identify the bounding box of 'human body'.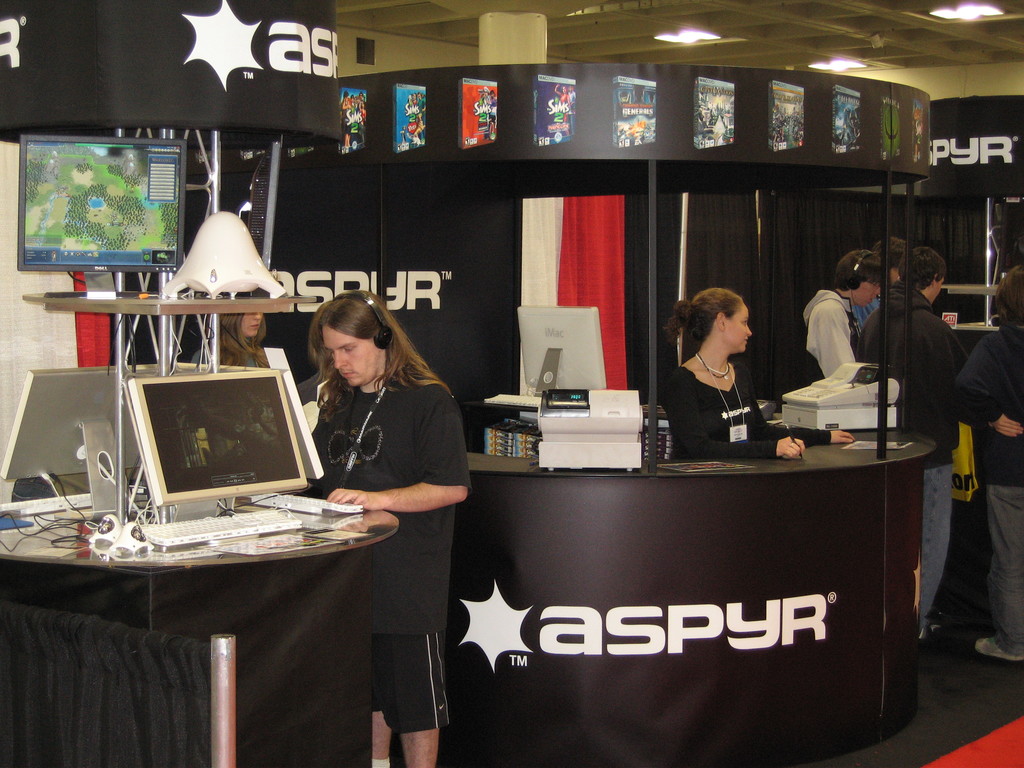
l=653, t=287, r=851, b=463.
